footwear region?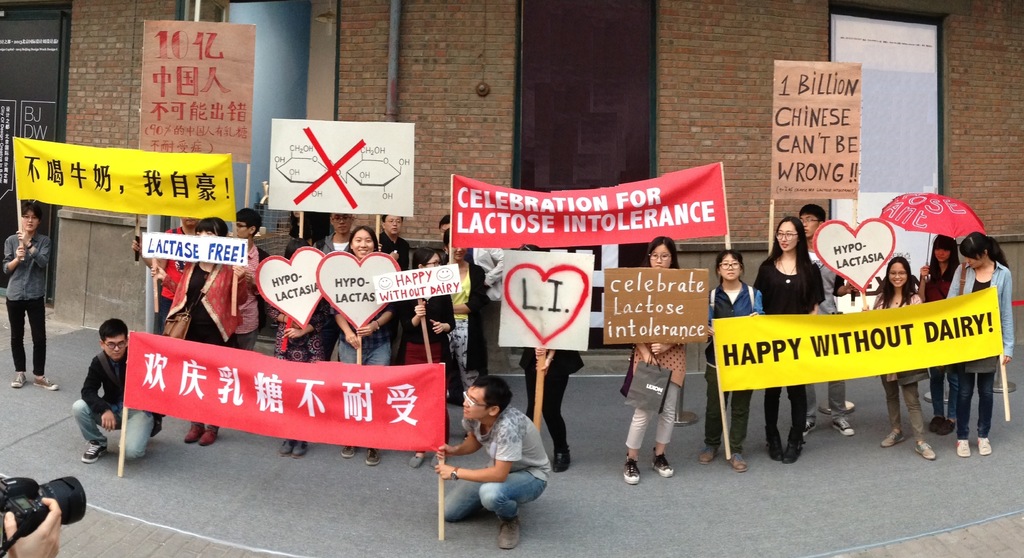
(730, 449, 746, 474)
